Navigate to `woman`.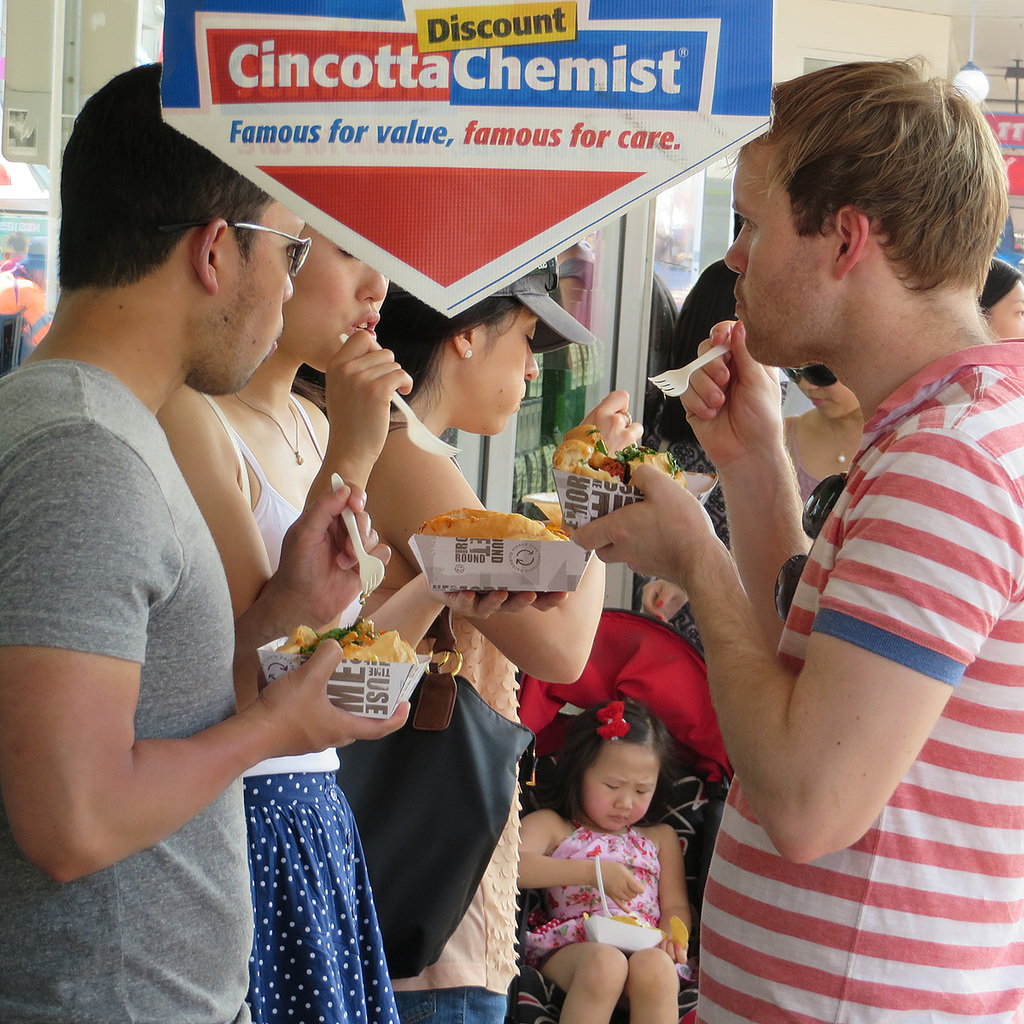
Navigation target: bbox=[977, 256, 1023, 343].
